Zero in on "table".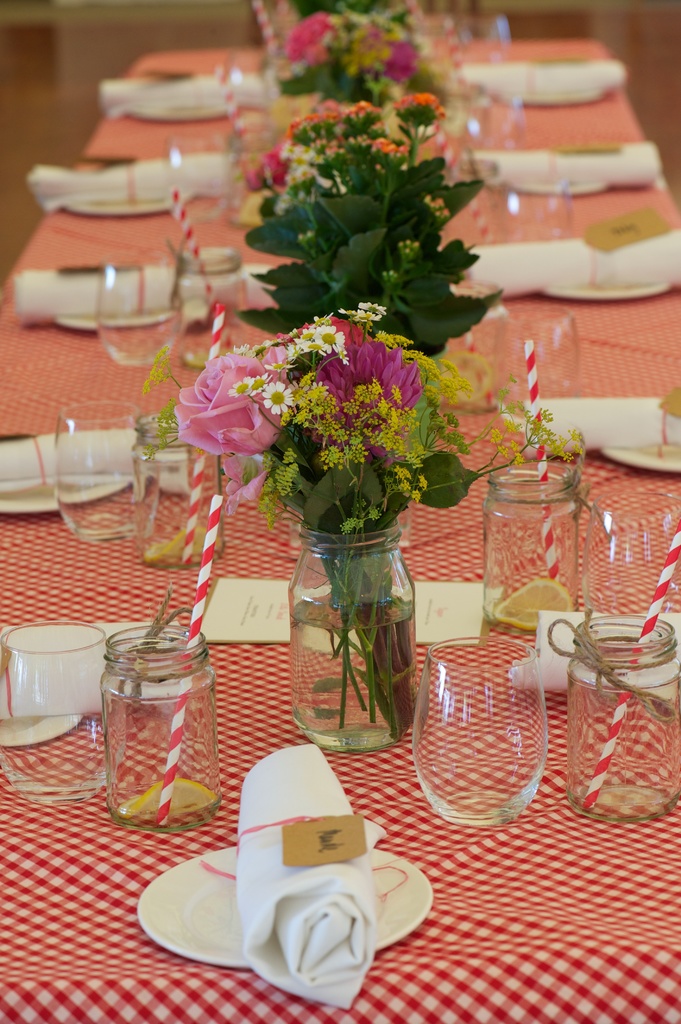
Zeroed in: 0,33,680,1023.
